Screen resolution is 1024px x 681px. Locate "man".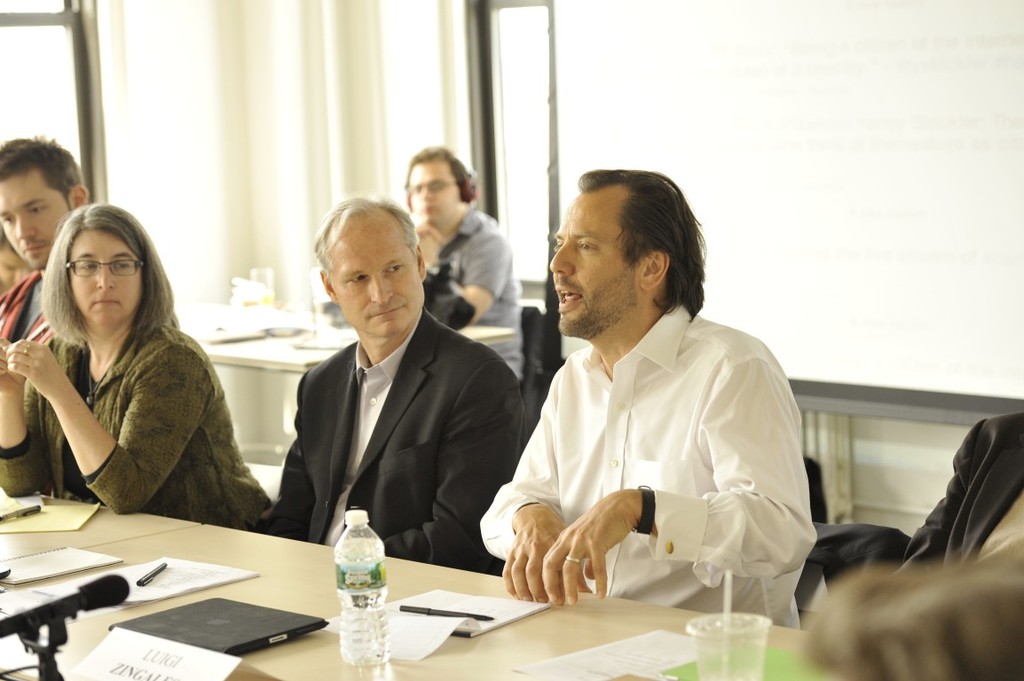
0/137/85/380.
